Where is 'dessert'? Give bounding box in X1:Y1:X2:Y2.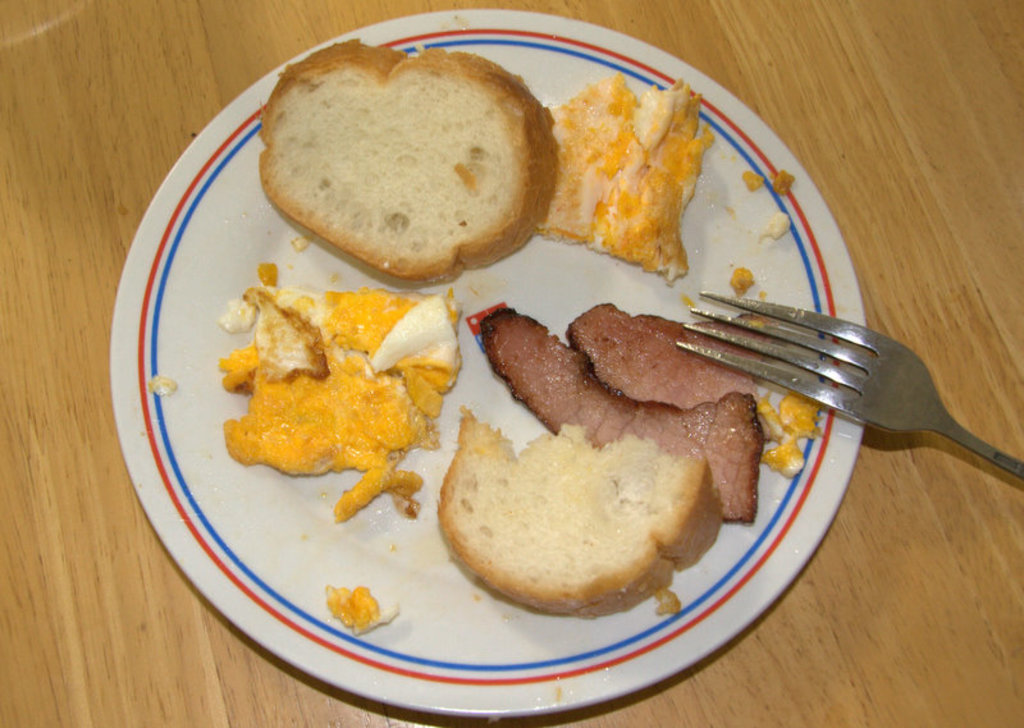
255:38:563:285.
